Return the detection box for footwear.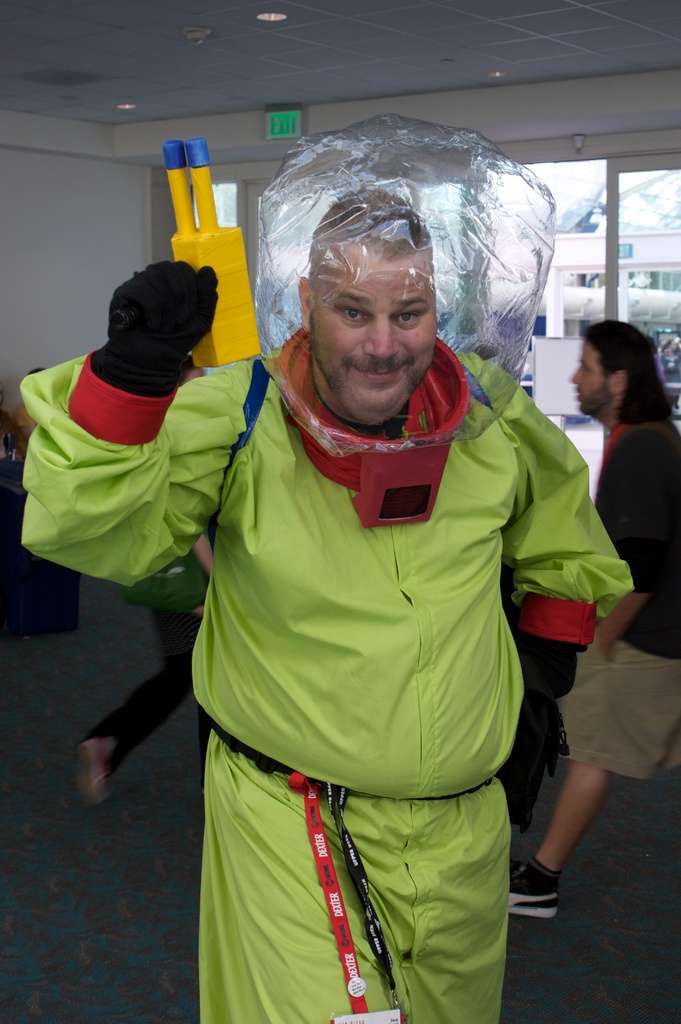
l=78, t=732, r=113, b=807.
